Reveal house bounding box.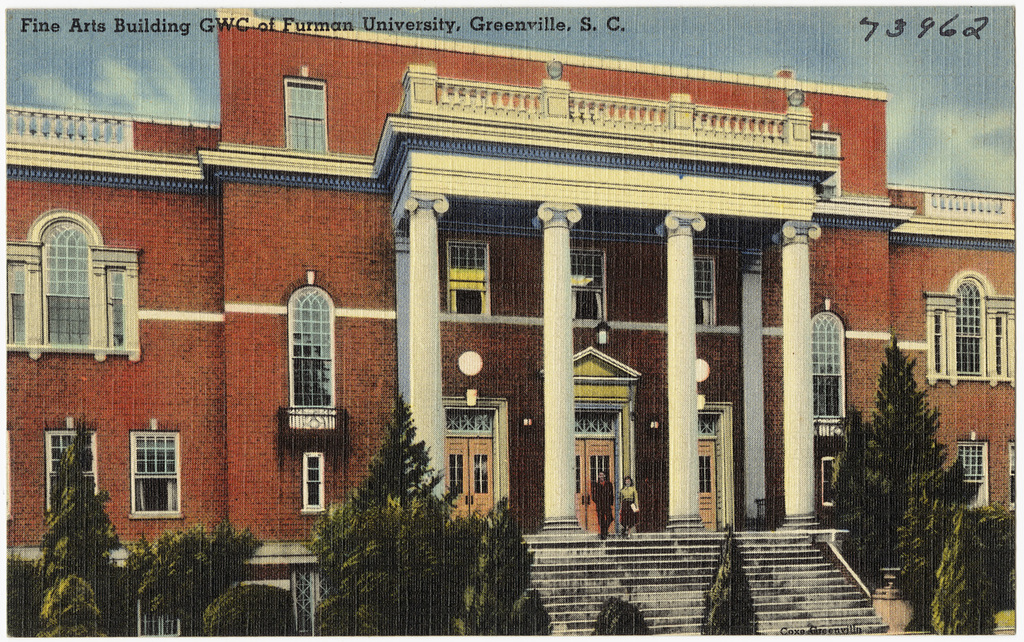
Revealed: l=5, t=6, r=1016, b=632.
